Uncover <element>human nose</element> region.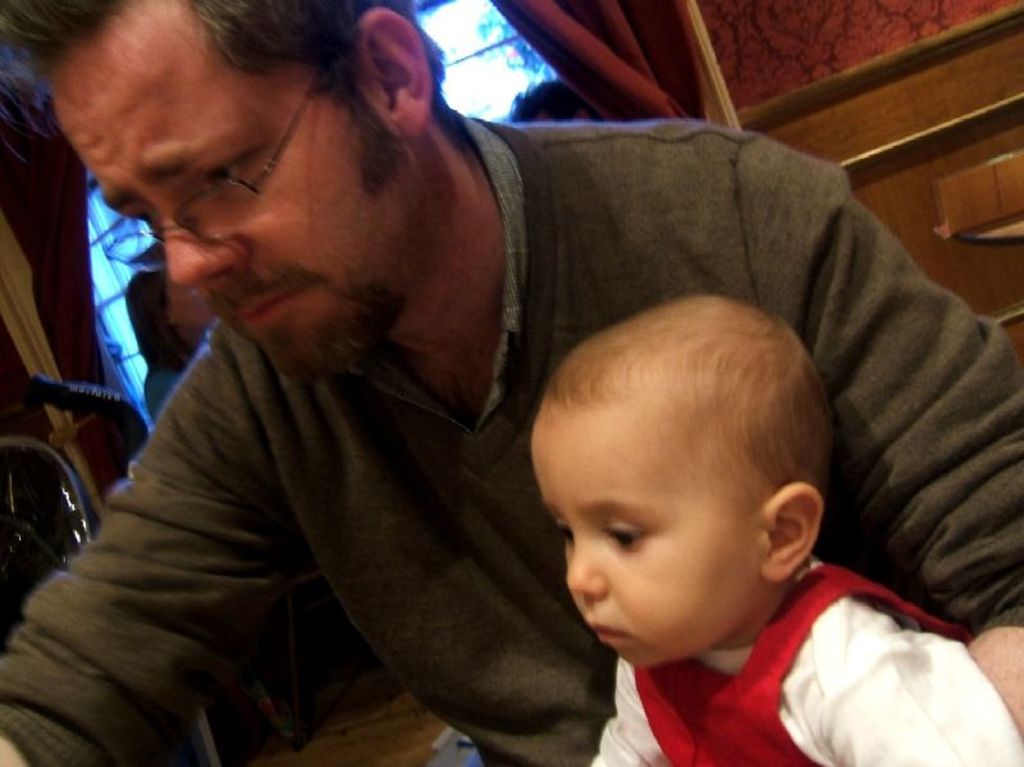
Uncovered: x1=156, y1=201, x2=250, y2=291.
